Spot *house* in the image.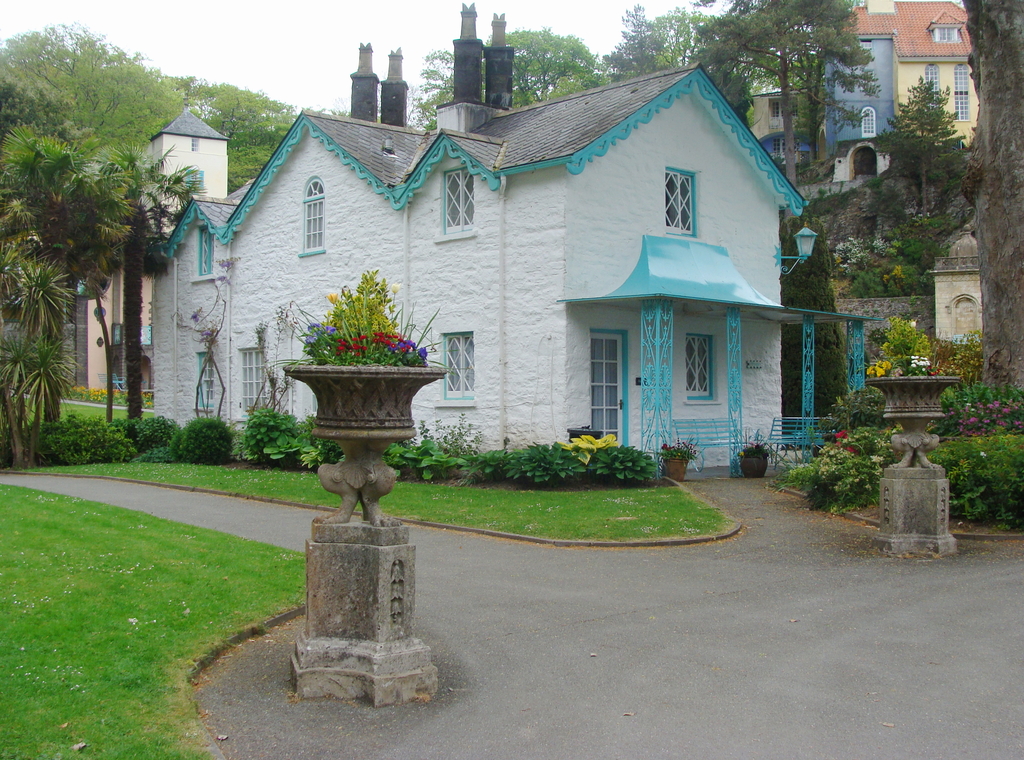
*house* found at crop(737, 0, 986, 236).
